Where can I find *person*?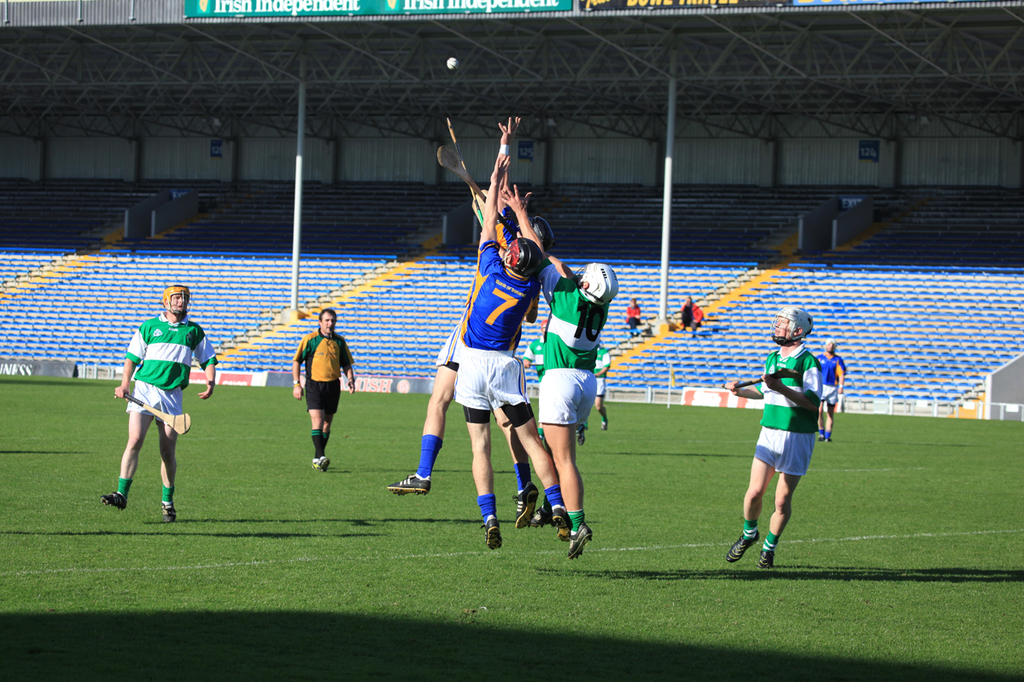
You can find it at 384 111 553 532.
